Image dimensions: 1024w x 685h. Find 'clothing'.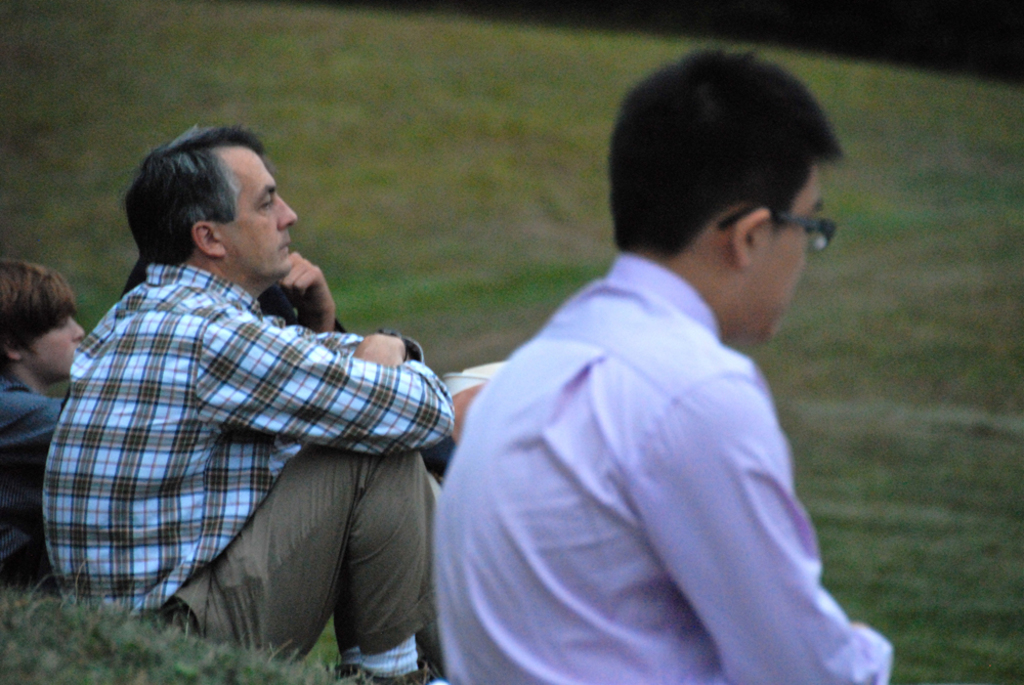
x1=39, y1=189, x2=442, y2=668.
